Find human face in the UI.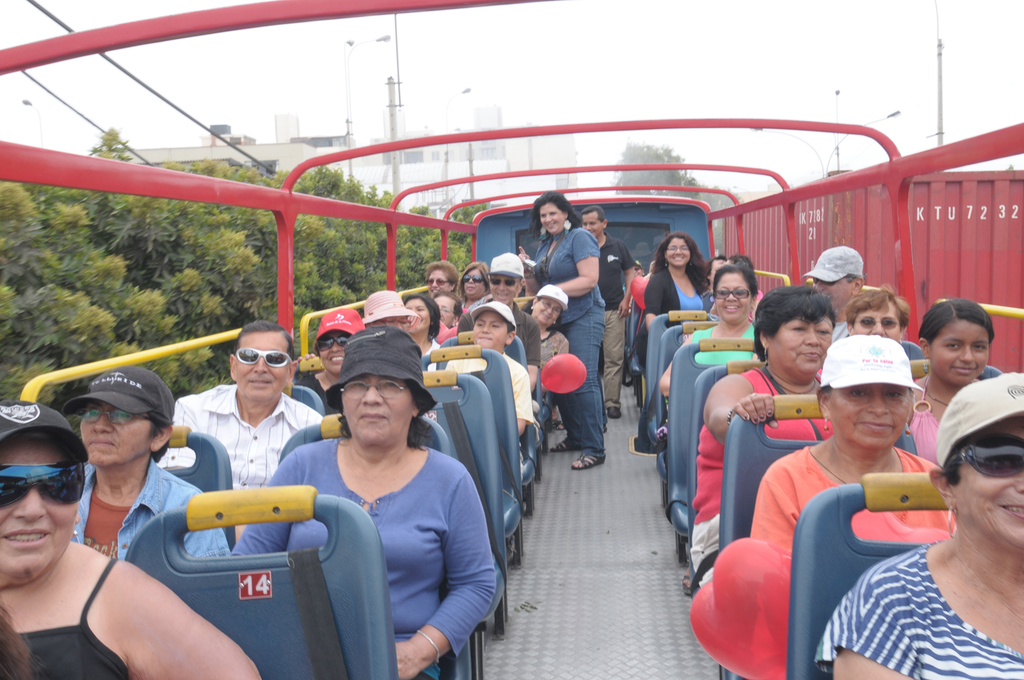
UI element at {"x1": 318, "y1": 330, "x2": 347, "y2": 373}.
